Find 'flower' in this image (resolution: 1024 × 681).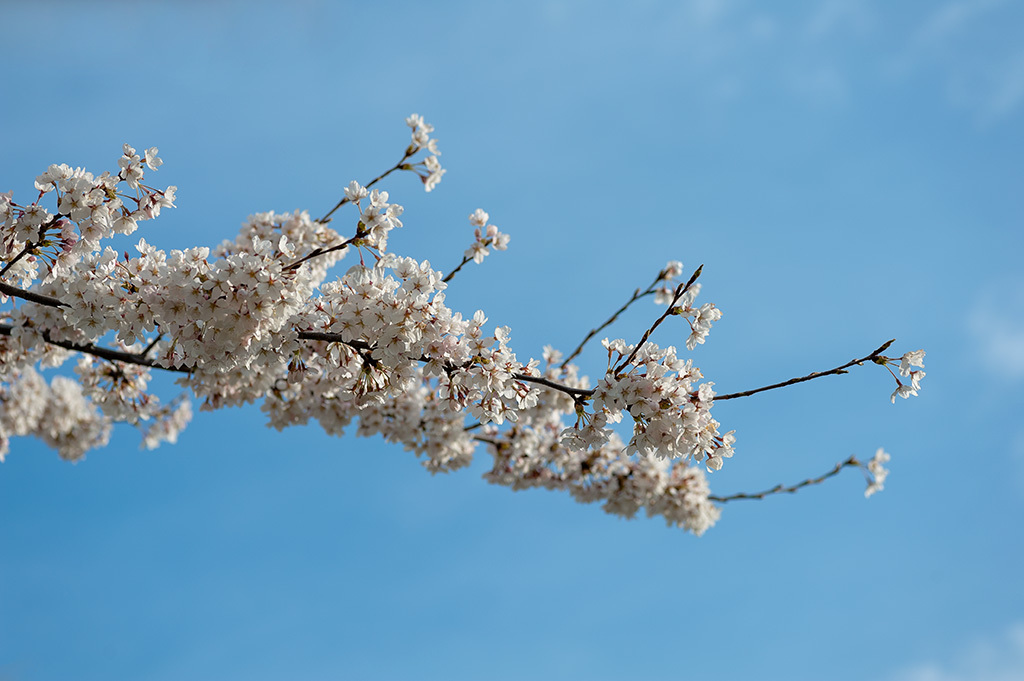
[909, 367, 928, 389].
